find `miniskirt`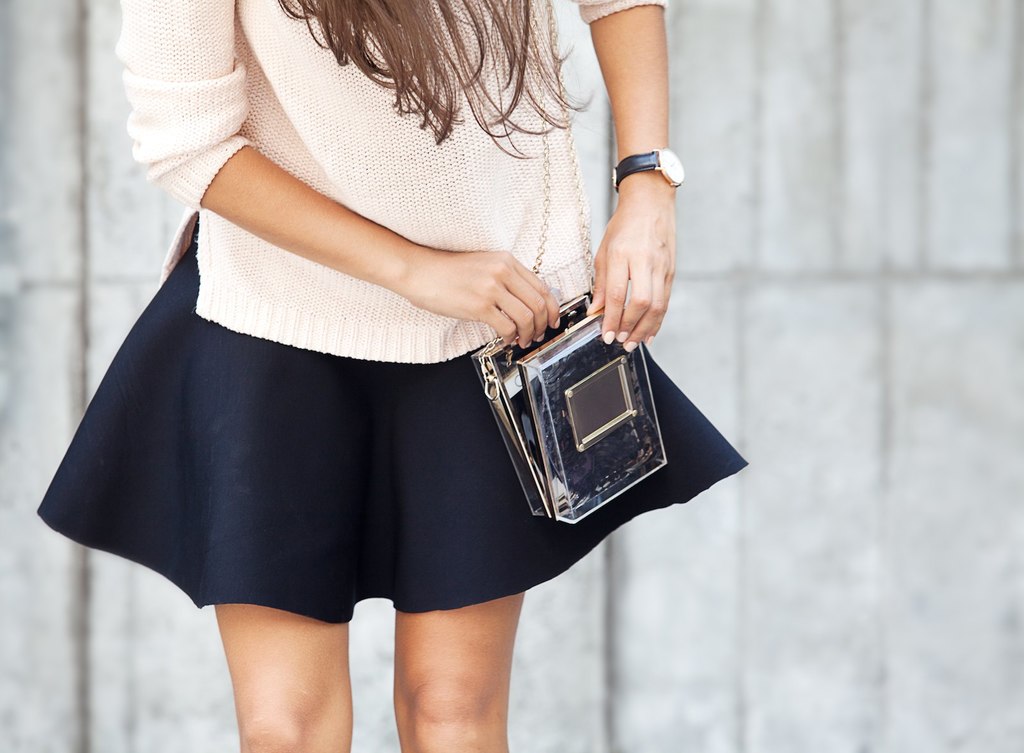
<bbox>38, 215, 749, 622</bbox>
